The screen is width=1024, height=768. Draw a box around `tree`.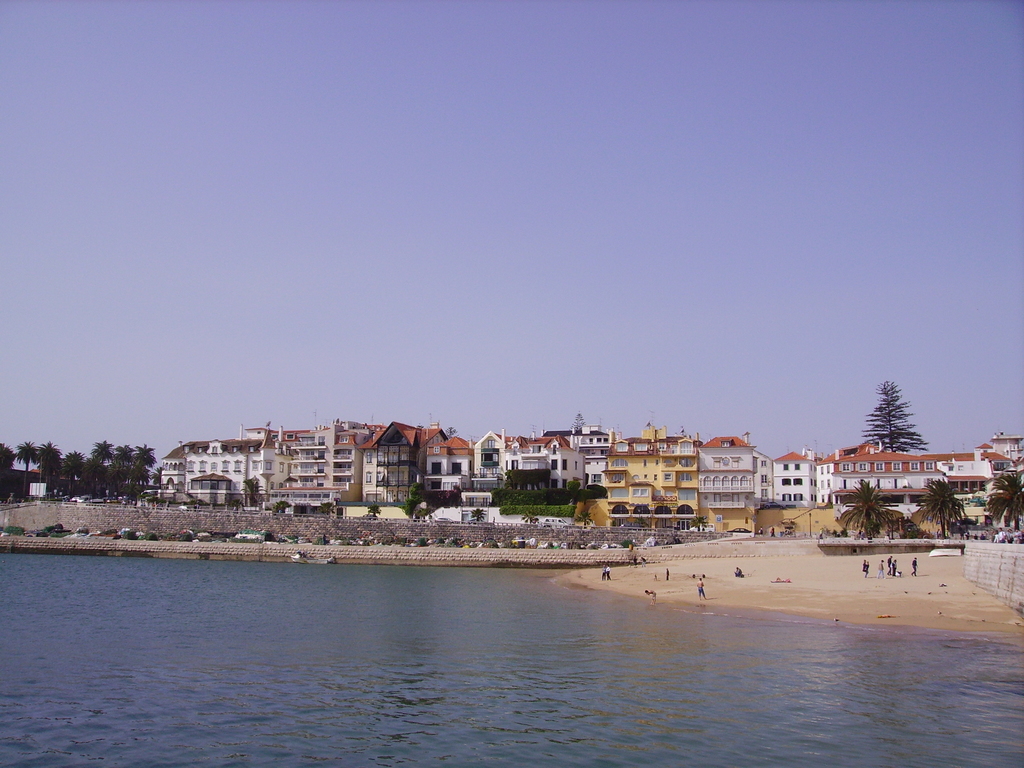
[861, 379, 928, 453].
